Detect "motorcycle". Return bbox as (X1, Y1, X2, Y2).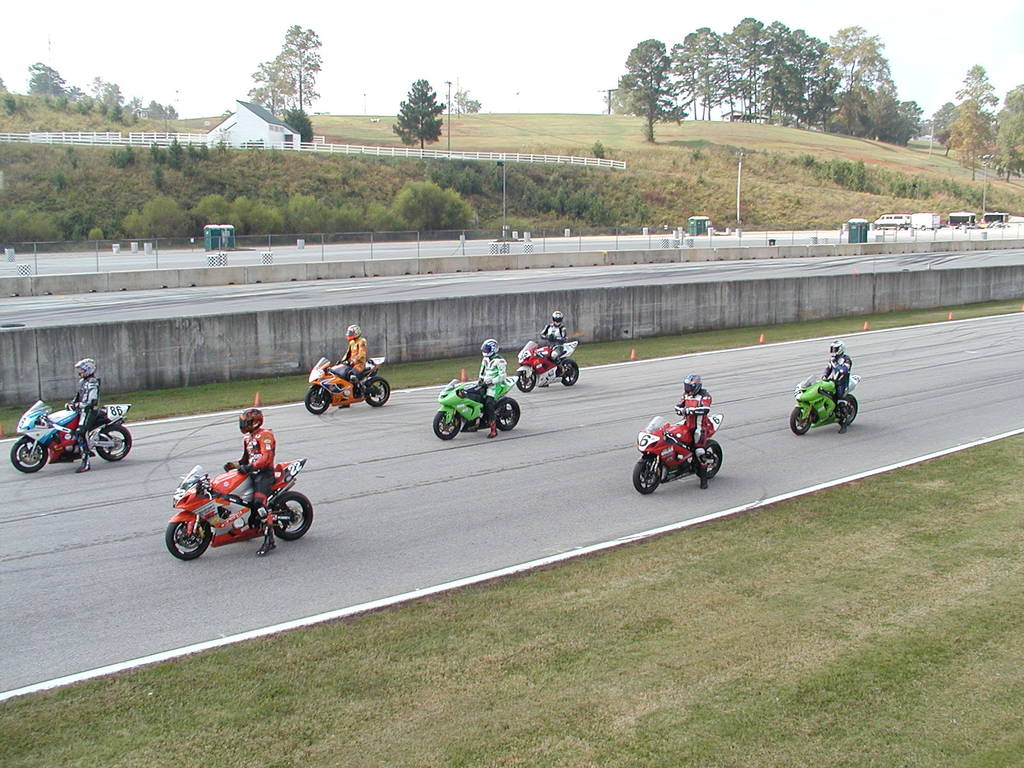
(634, 410, 723, 495).
